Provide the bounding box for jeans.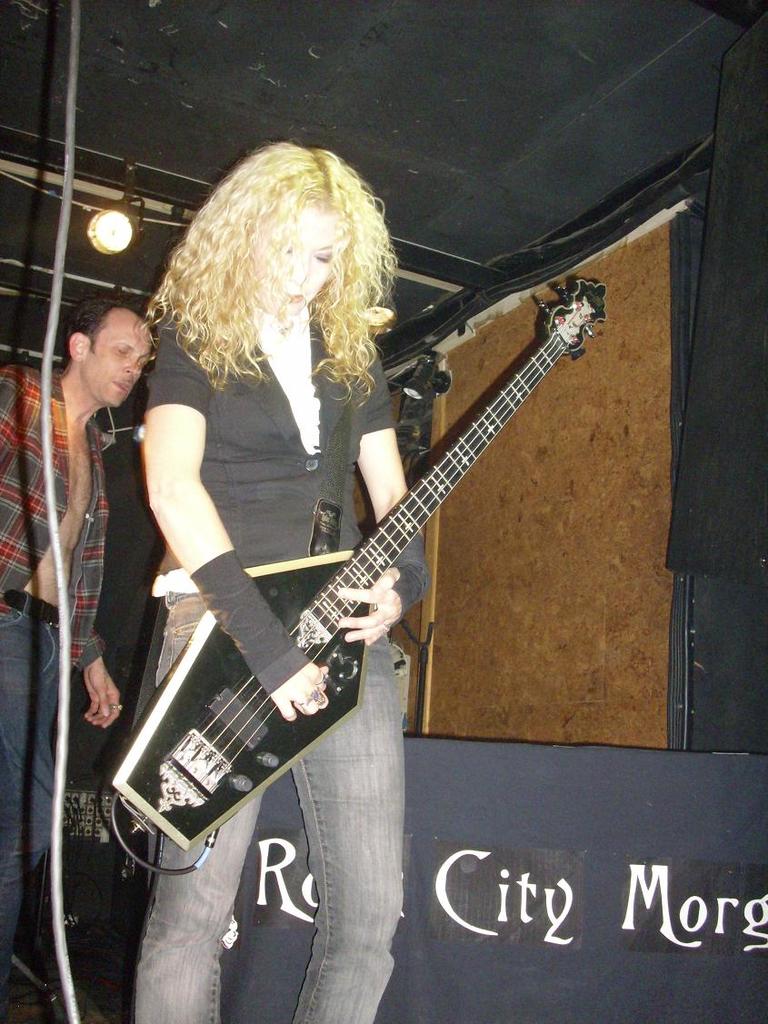
Rect(129, 584, 405, 1023).
